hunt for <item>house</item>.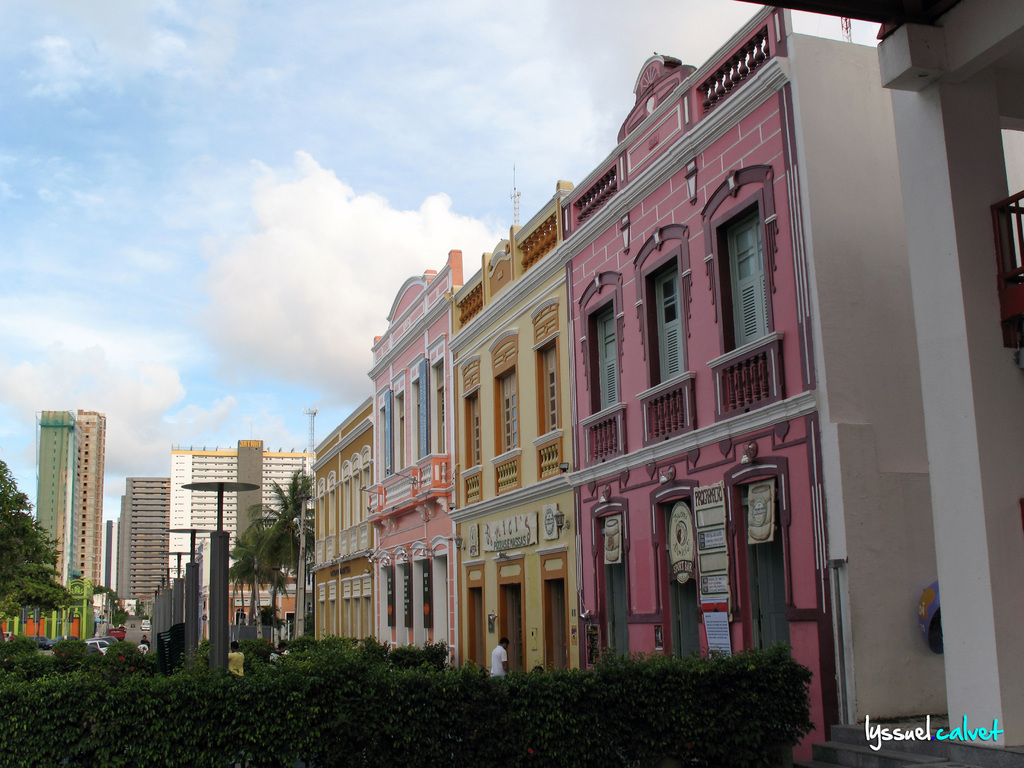
Hunted down at region(314, 401, 369, 655).
